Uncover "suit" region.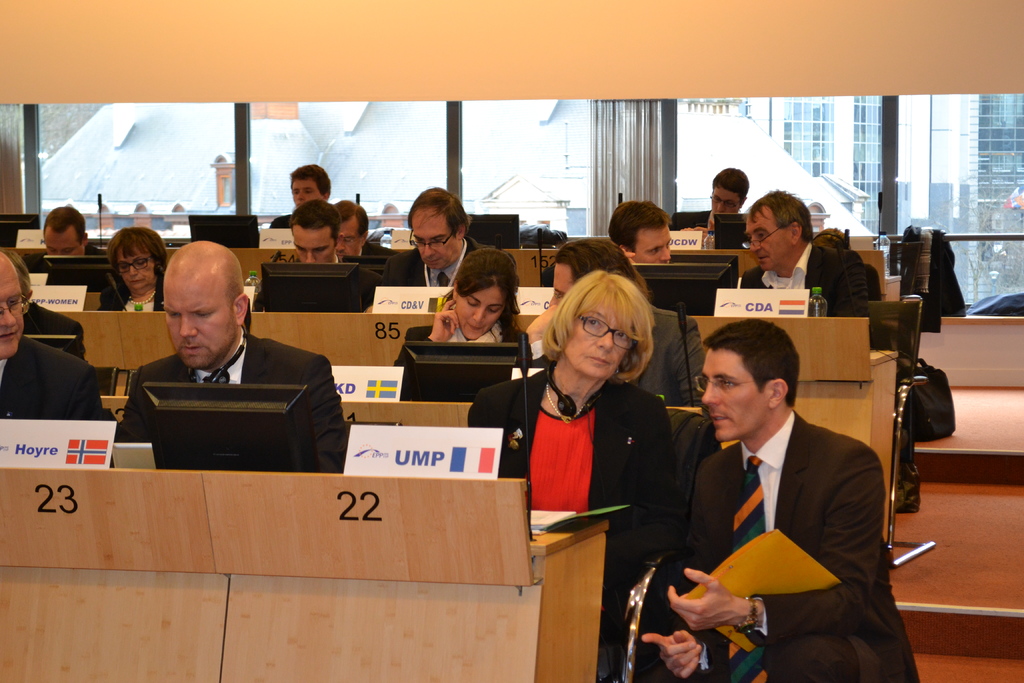
Uncovered: (x1=665, y1=207, x2=719, y2=232).
